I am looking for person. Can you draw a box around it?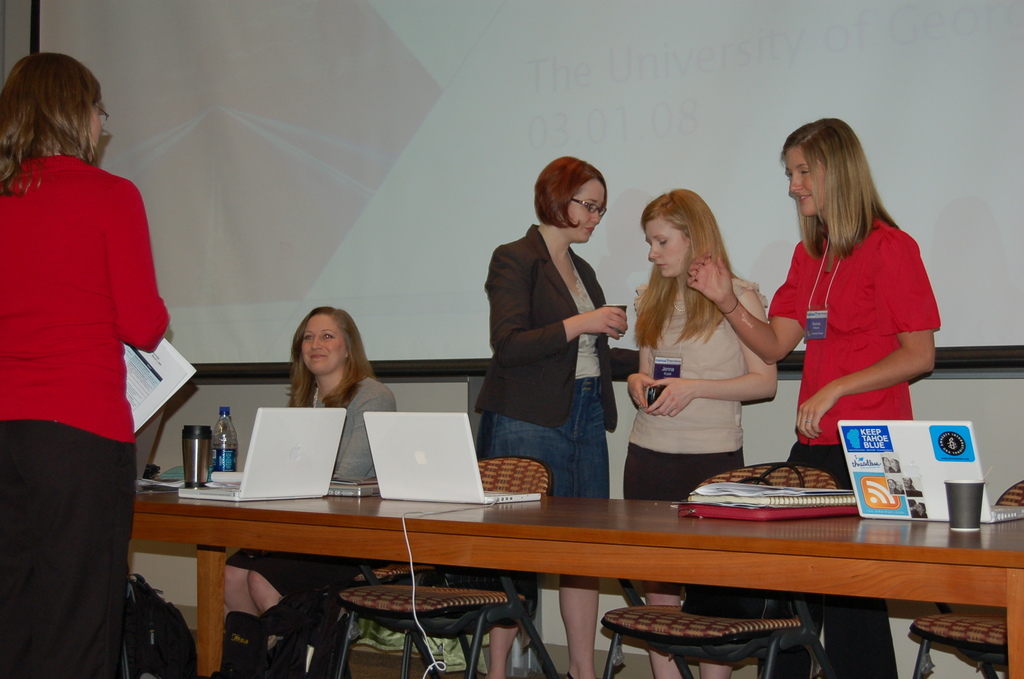
Sure, the bounding box is {"left": 10, "top": 39, "right": 198, "bottom": 647}.
